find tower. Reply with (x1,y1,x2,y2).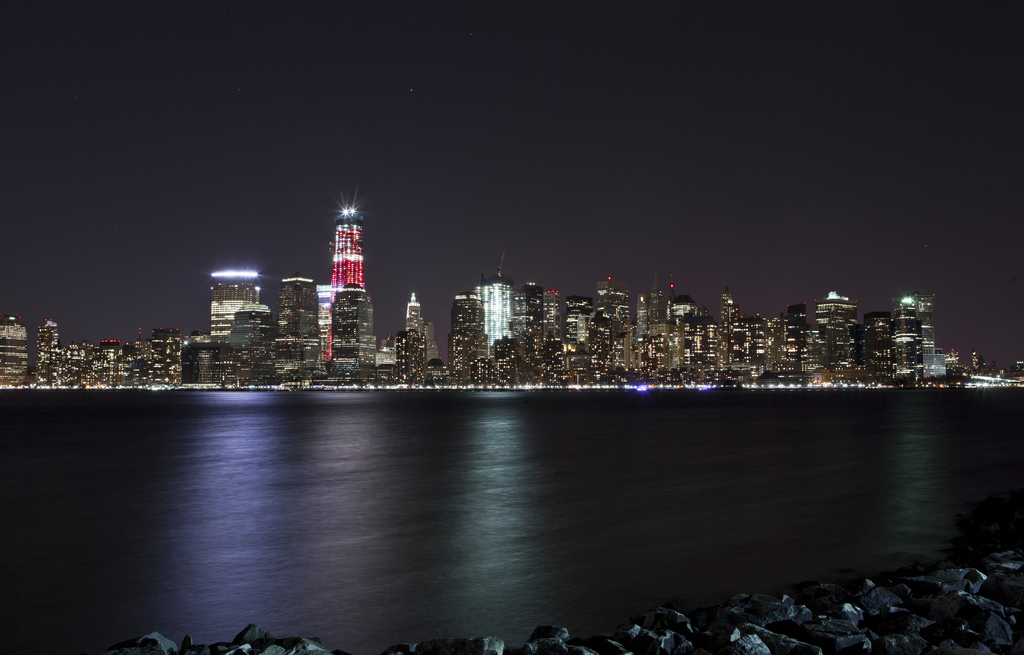
(593,275,626,344).
